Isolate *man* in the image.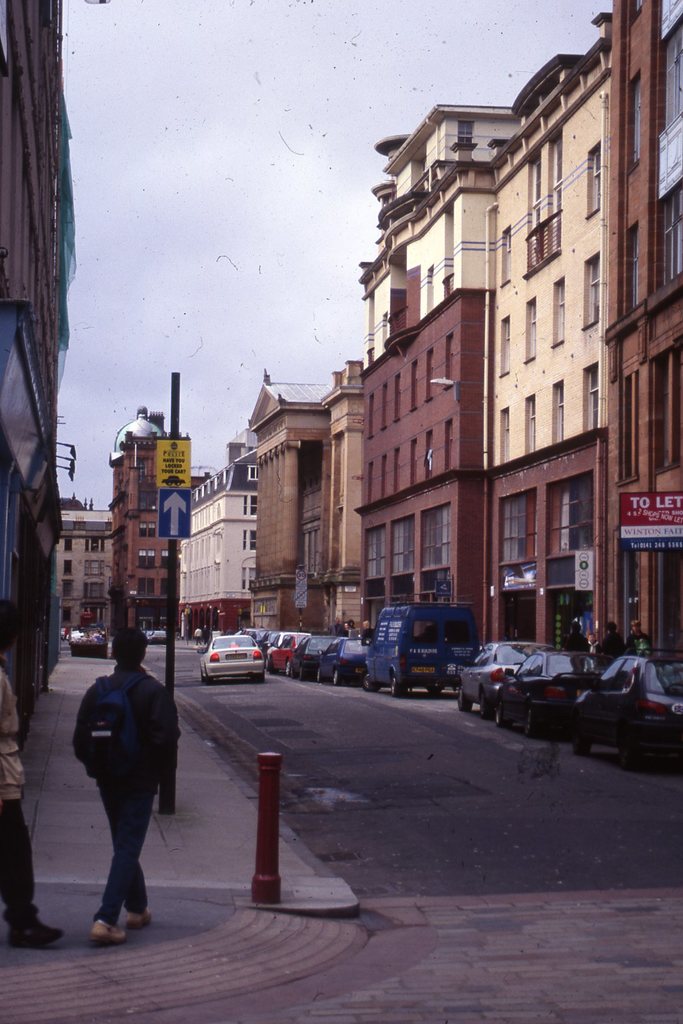
Isolated region: {"x1": 598, "y1": 620, "x2": 627, "y2": 660}.
